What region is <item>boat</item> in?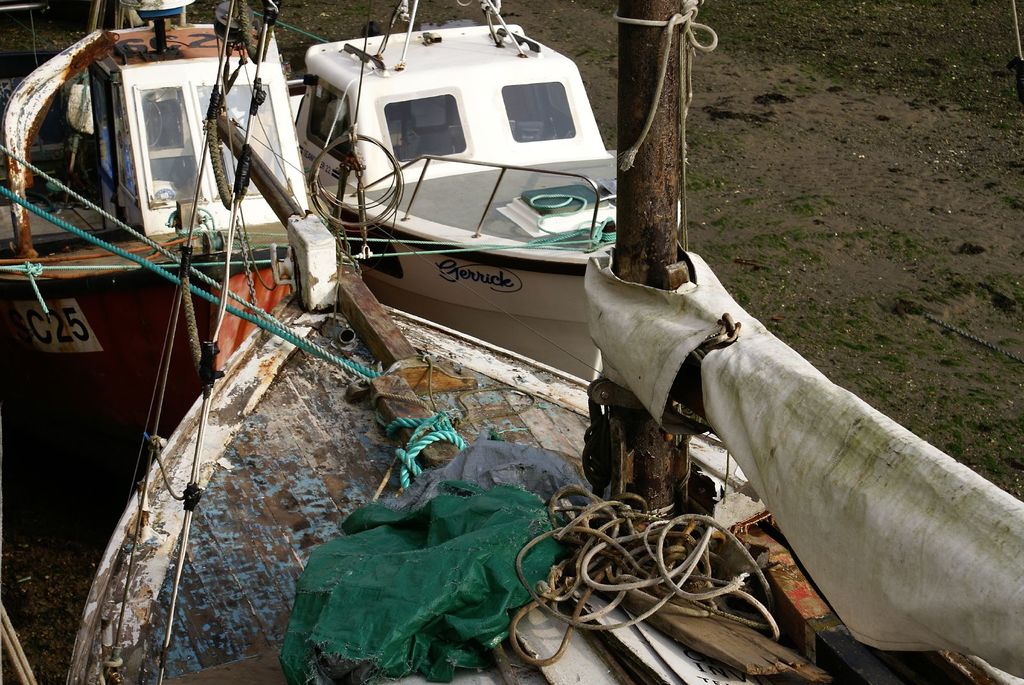
box(227, 0, 660, 347).
